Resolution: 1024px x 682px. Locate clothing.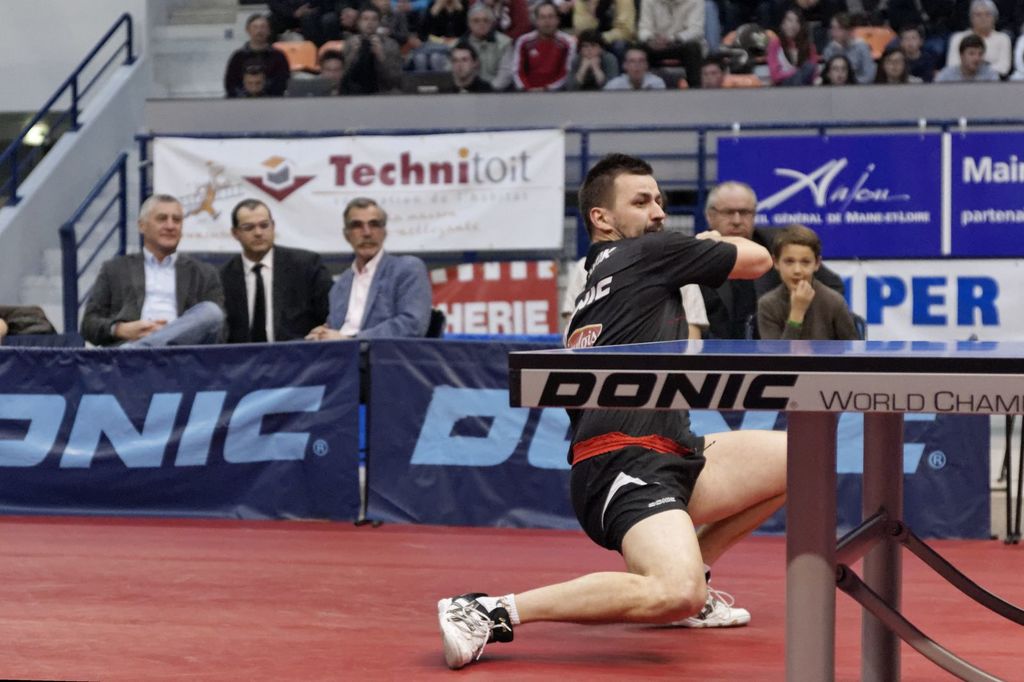
bbox(824, 41, 882, 88).
